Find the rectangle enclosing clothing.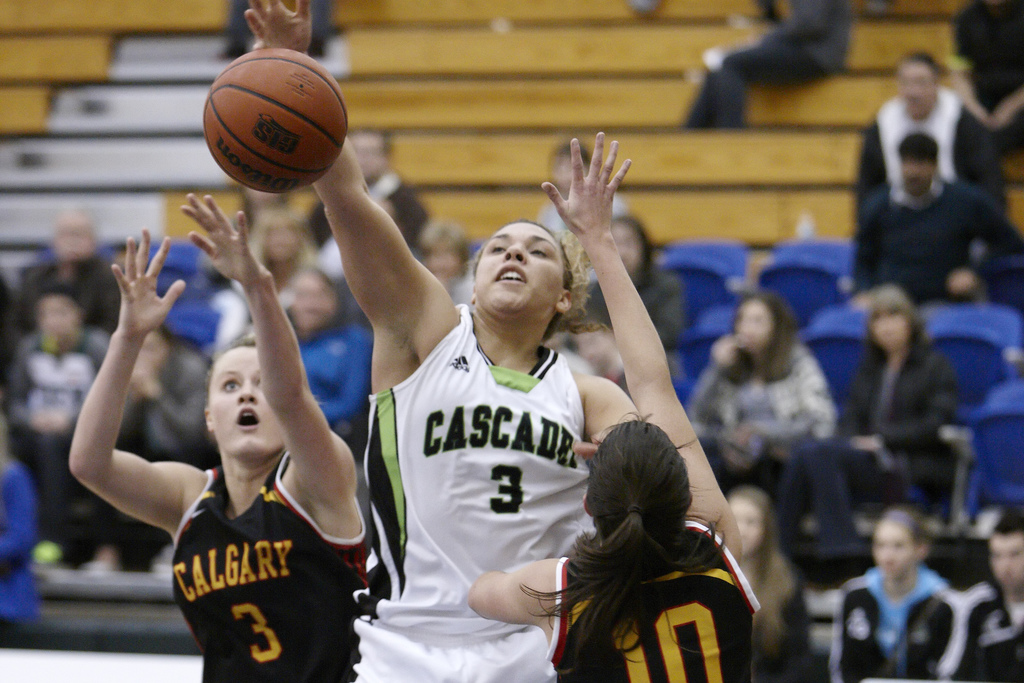
856:86:1016:218.
